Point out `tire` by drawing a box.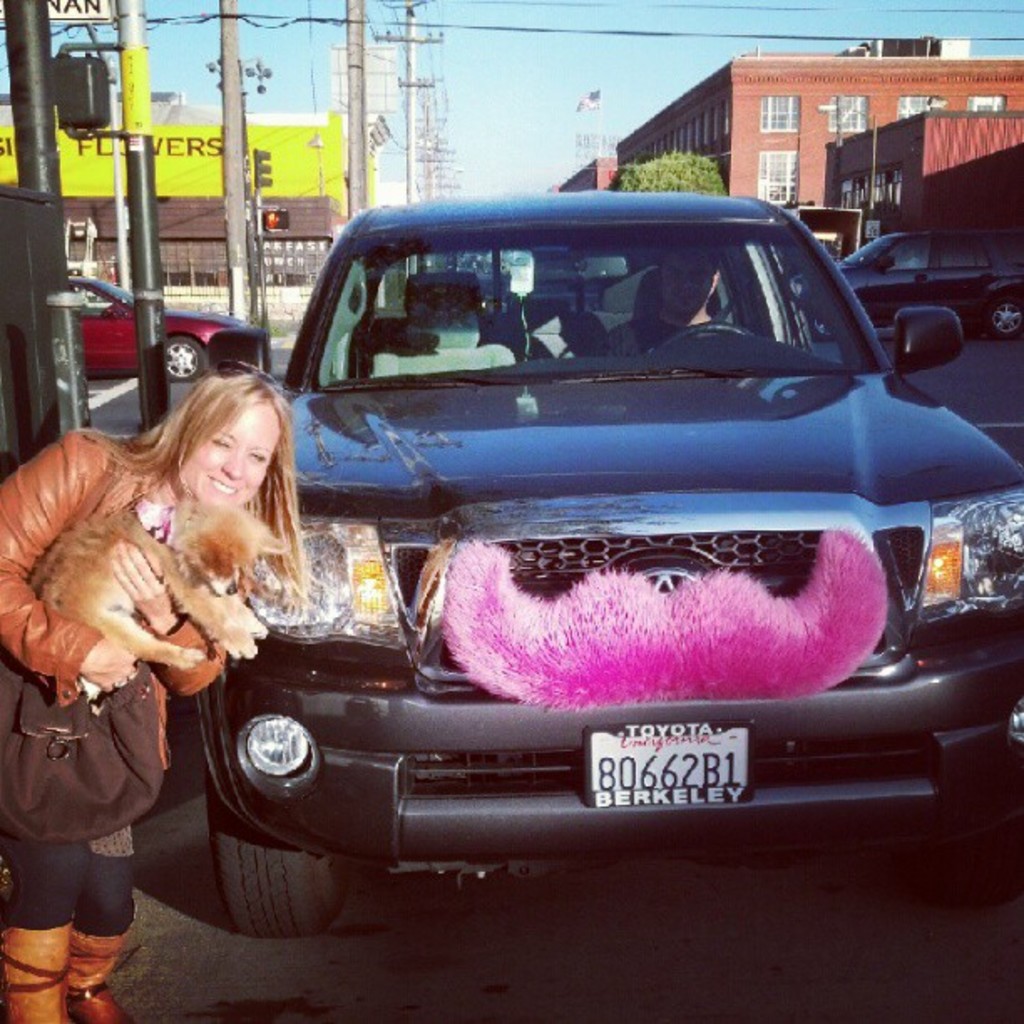
(194,656,346,927).
